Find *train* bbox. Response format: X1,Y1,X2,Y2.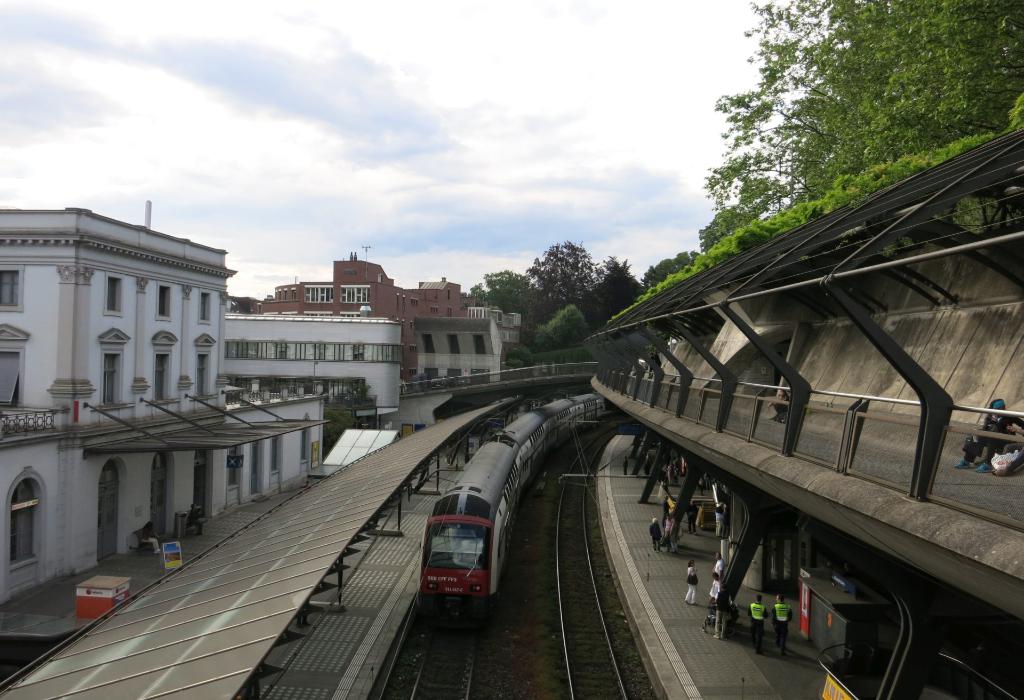
414,389,618,626.
